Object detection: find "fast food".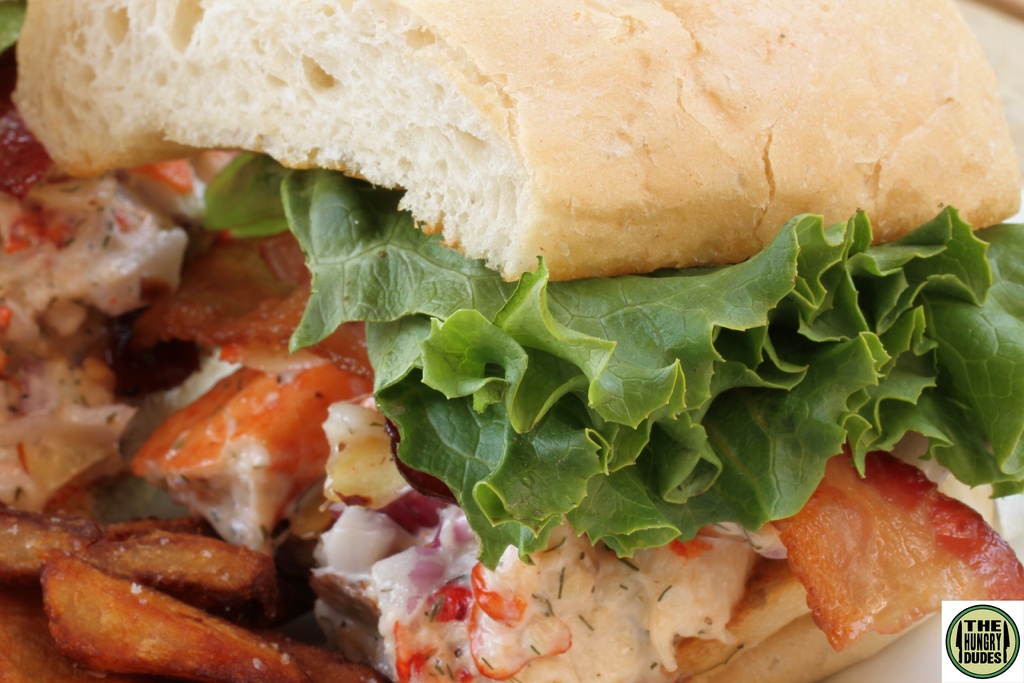
[x1=0, y1=3, x2=1023, y2=682].
